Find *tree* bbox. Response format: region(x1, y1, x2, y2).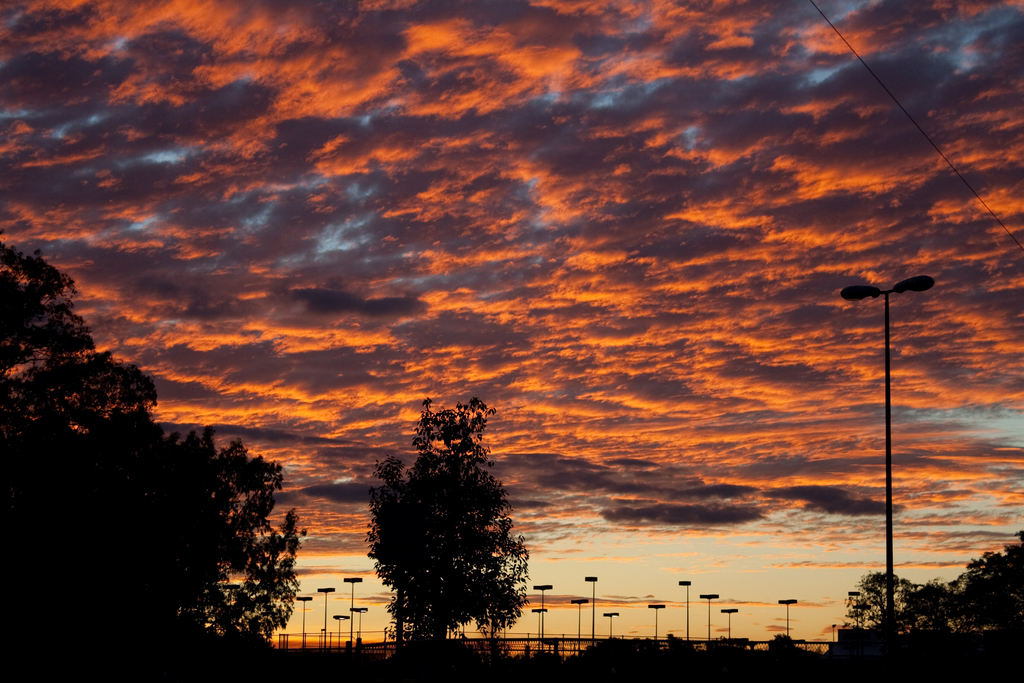
region(356, 411, 540, 648).
